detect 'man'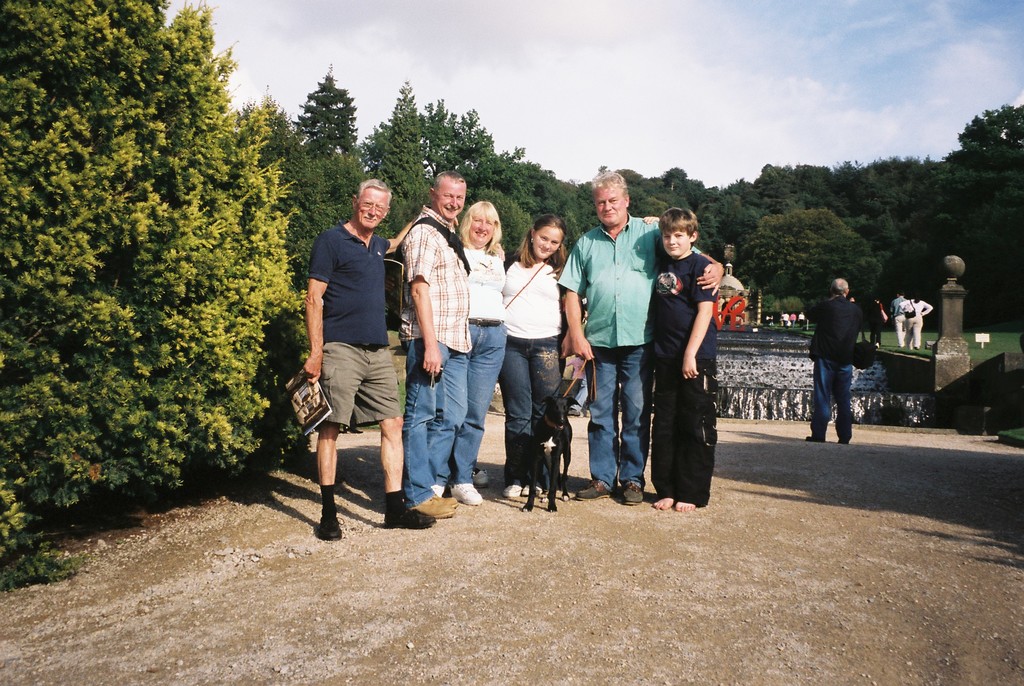
Rect(397, 170, 472, 518)
